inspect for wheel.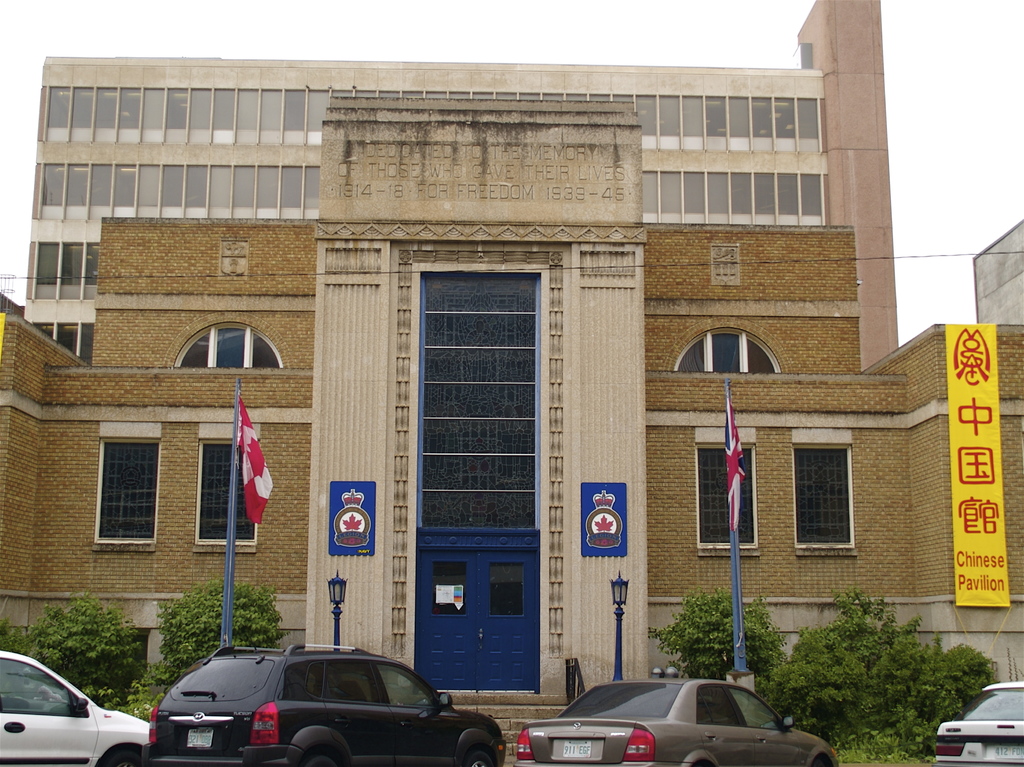
Inspection: (307,754,336,766).
